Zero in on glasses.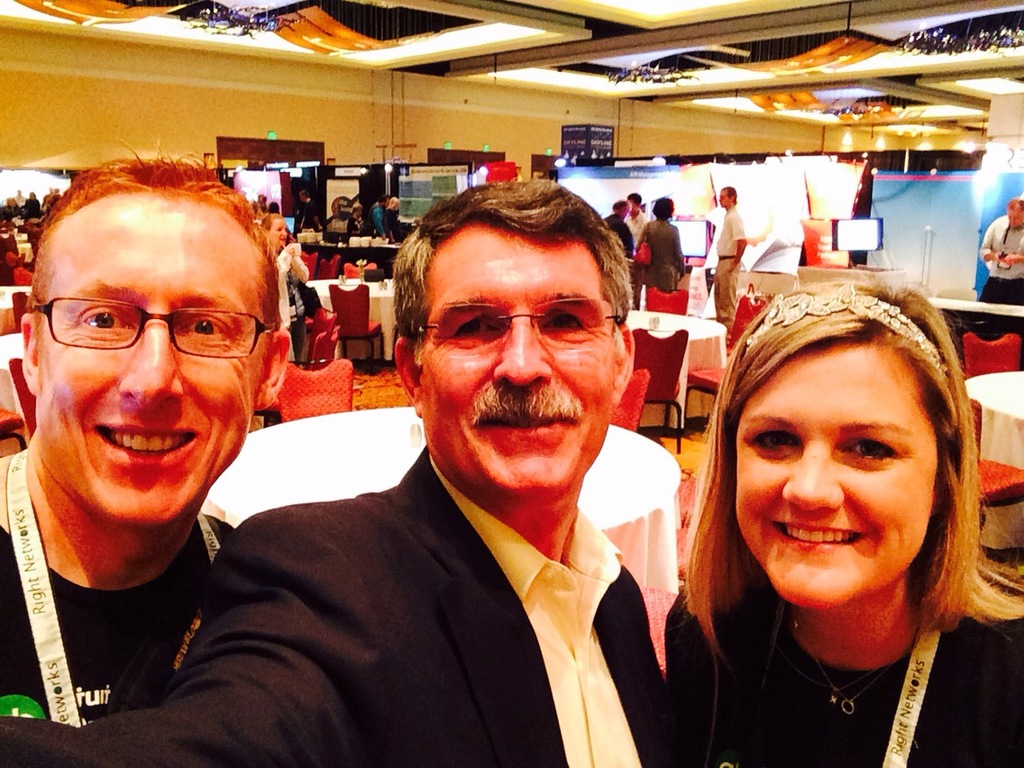
Zeroed in: pyautogui.locateOnScreen(28, 292, 274, 358).
